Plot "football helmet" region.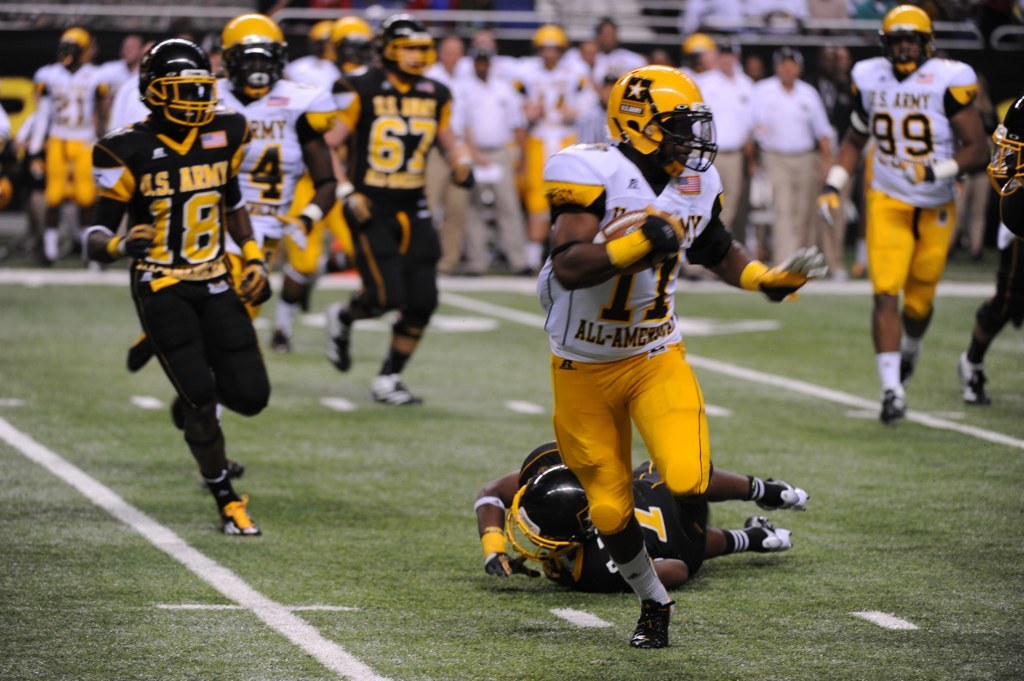
Plotted at (x1=680, y1=35, x2=714, y2=66).
